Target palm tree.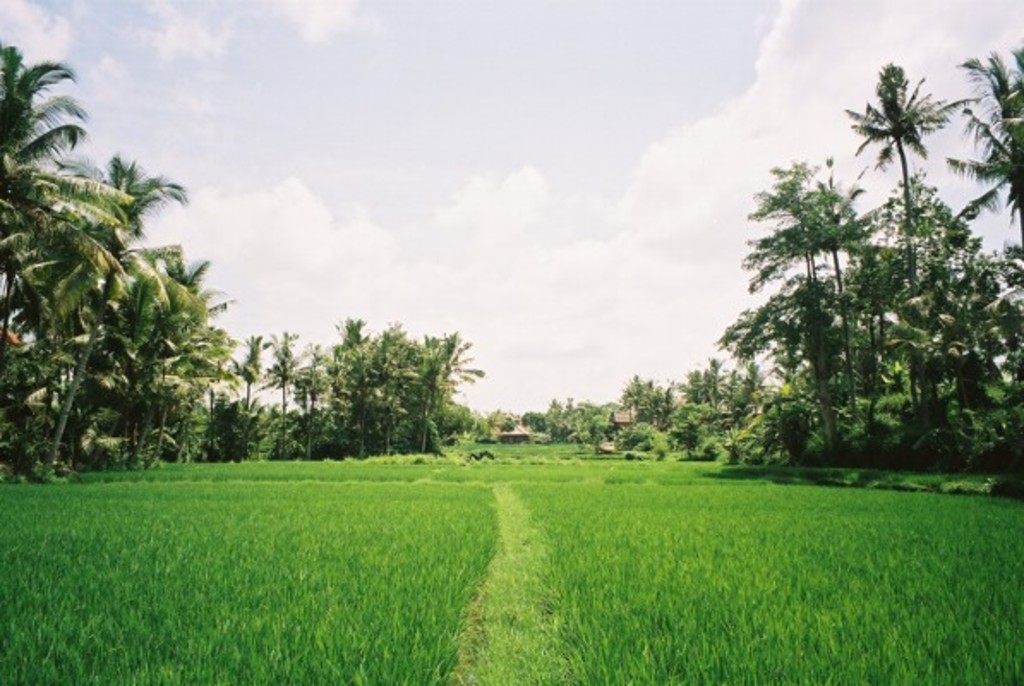
Target region: BBox(268, 333, 317, 460).
